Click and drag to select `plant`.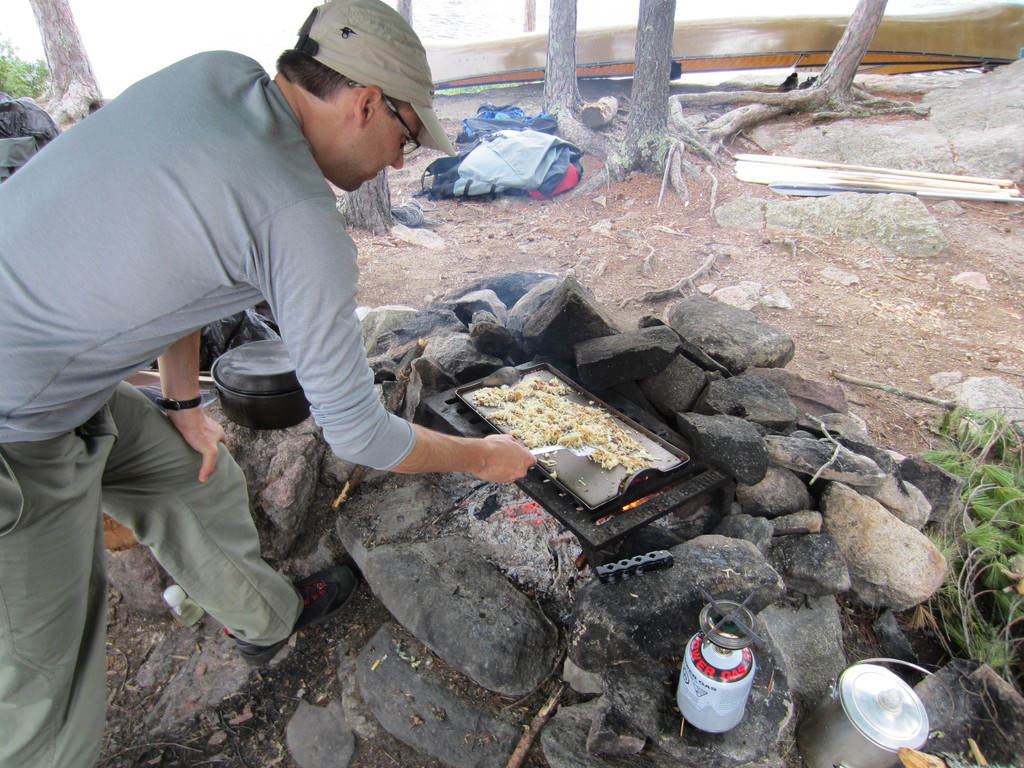
Selection: bbox=(907, 396, 1023, 750).
